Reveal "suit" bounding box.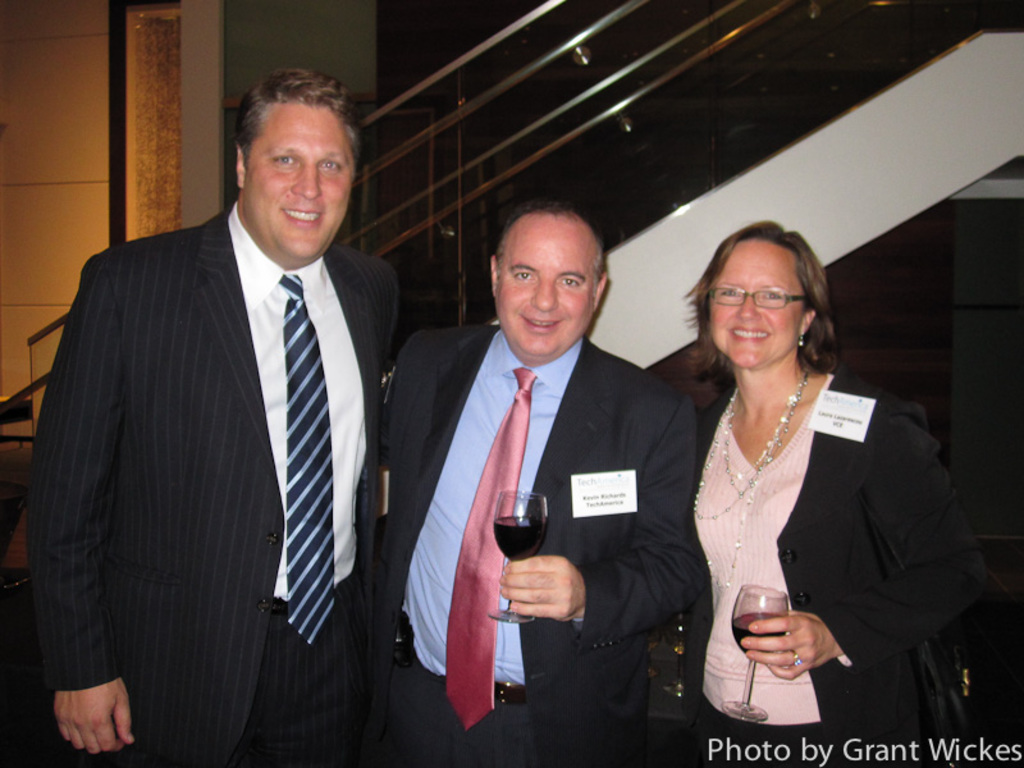
Revealed: {"x1": 369, "y1": 311, "x2": 705, "y2": 767}.
